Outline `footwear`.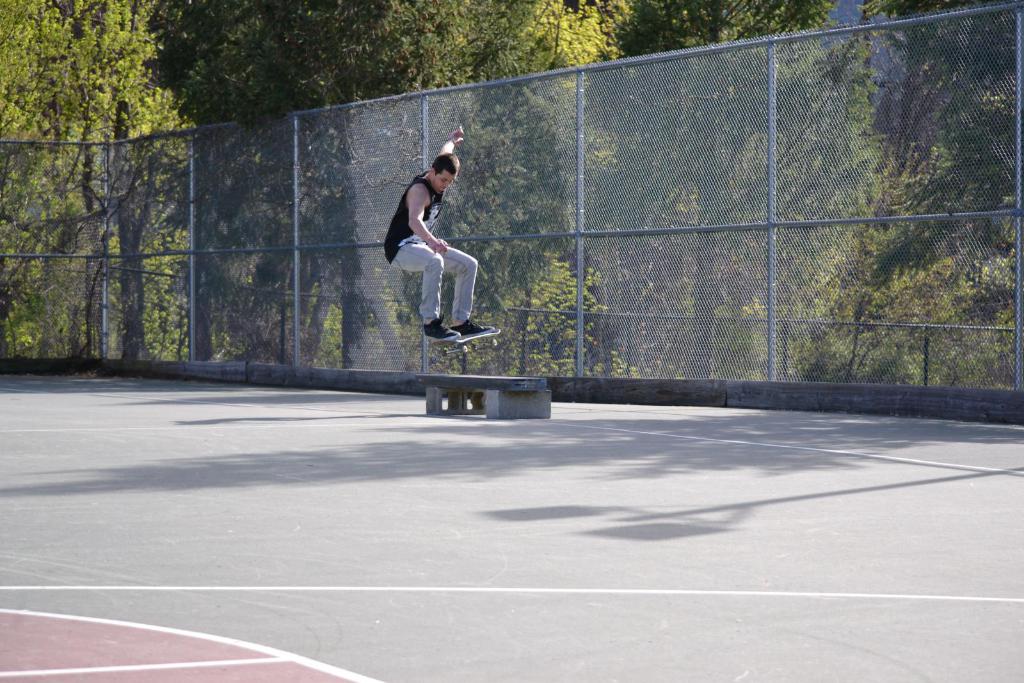
Outline: BBox(450, 317, 495, 344).
